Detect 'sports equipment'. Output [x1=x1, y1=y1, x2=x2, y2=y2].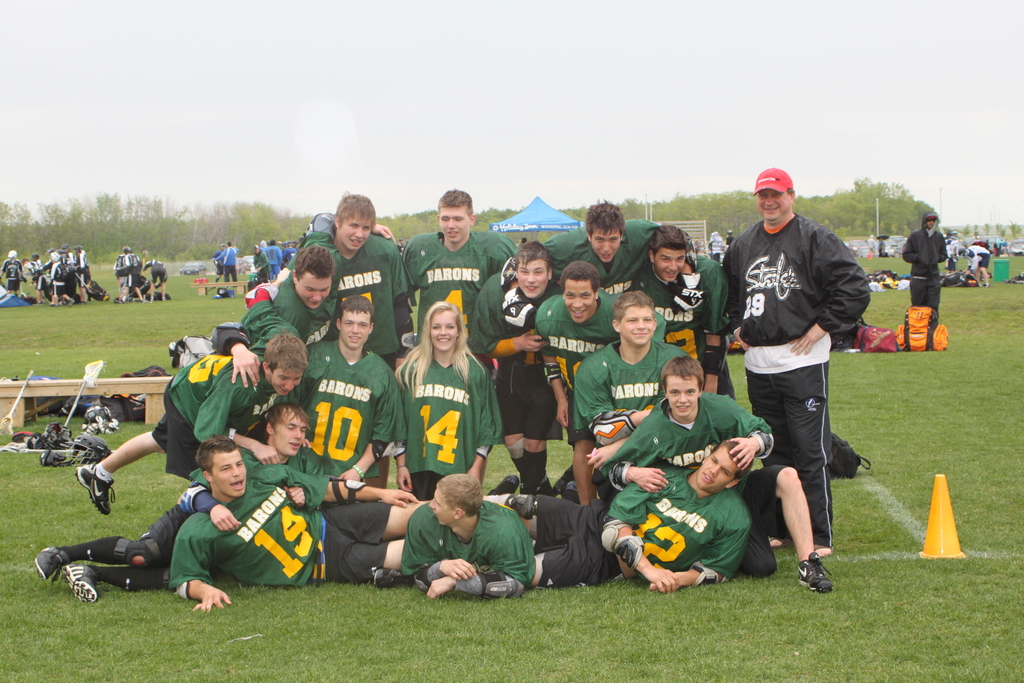
[x1=474, y1=443, x2=491, y2=459].
